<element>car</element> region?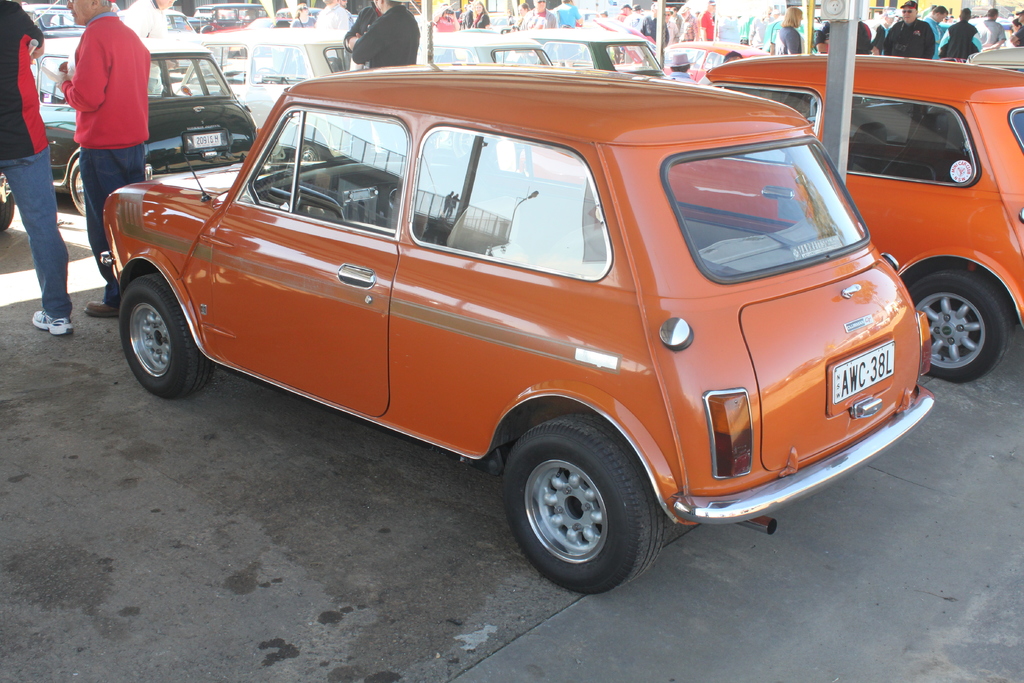
[x1=433, y1=37, x2=552, y2=74]
